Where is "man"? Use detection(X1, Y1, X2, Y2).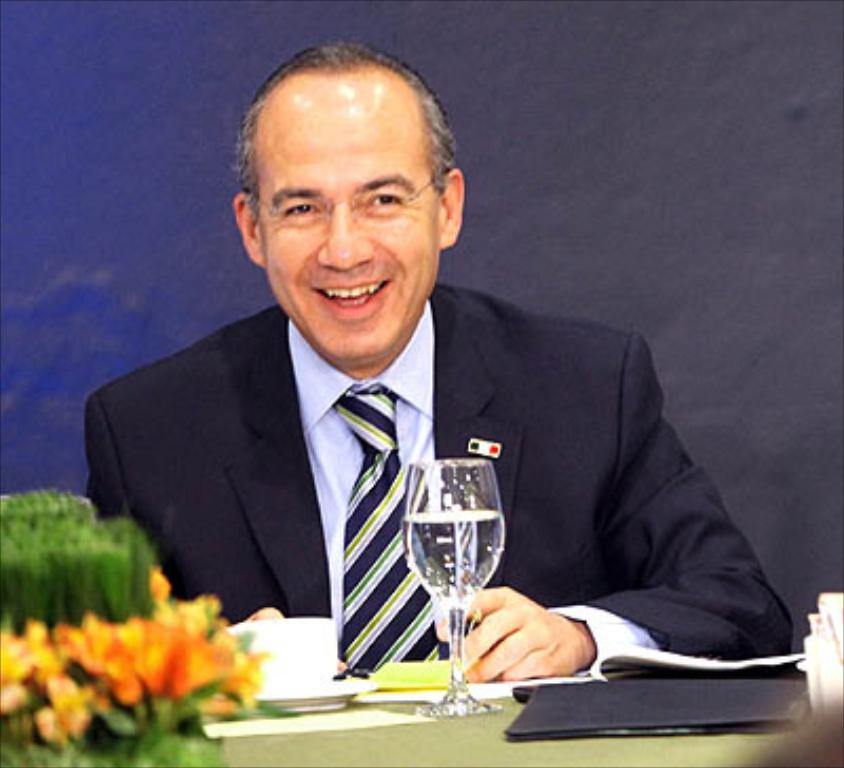
detection(76, 42, 798, 696).
